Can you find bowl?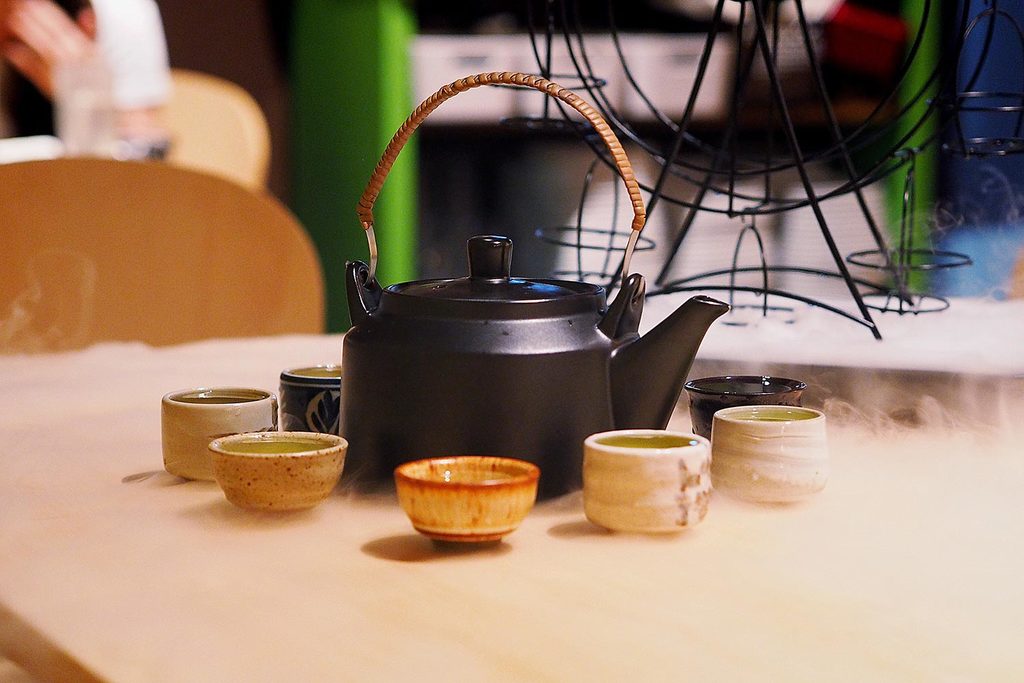
Yes, bounding box: 586 431 713 535.
